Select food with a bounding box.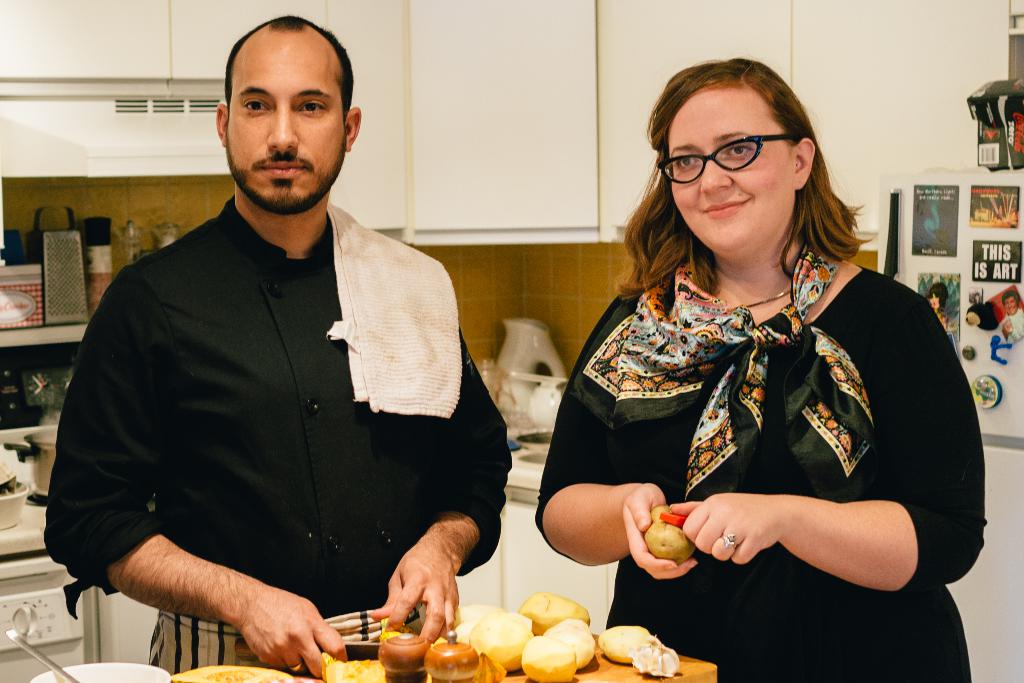
x1=321 y1=651 x2=383 y2=682.
